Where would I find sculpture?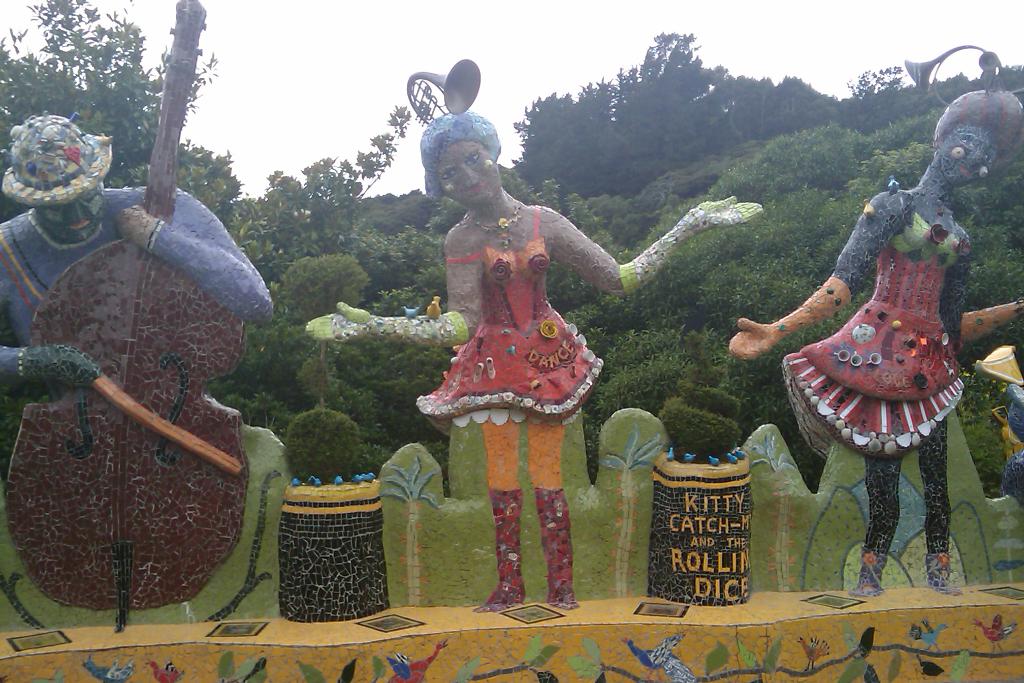
At bbox(718, 36, 1023, 602).
